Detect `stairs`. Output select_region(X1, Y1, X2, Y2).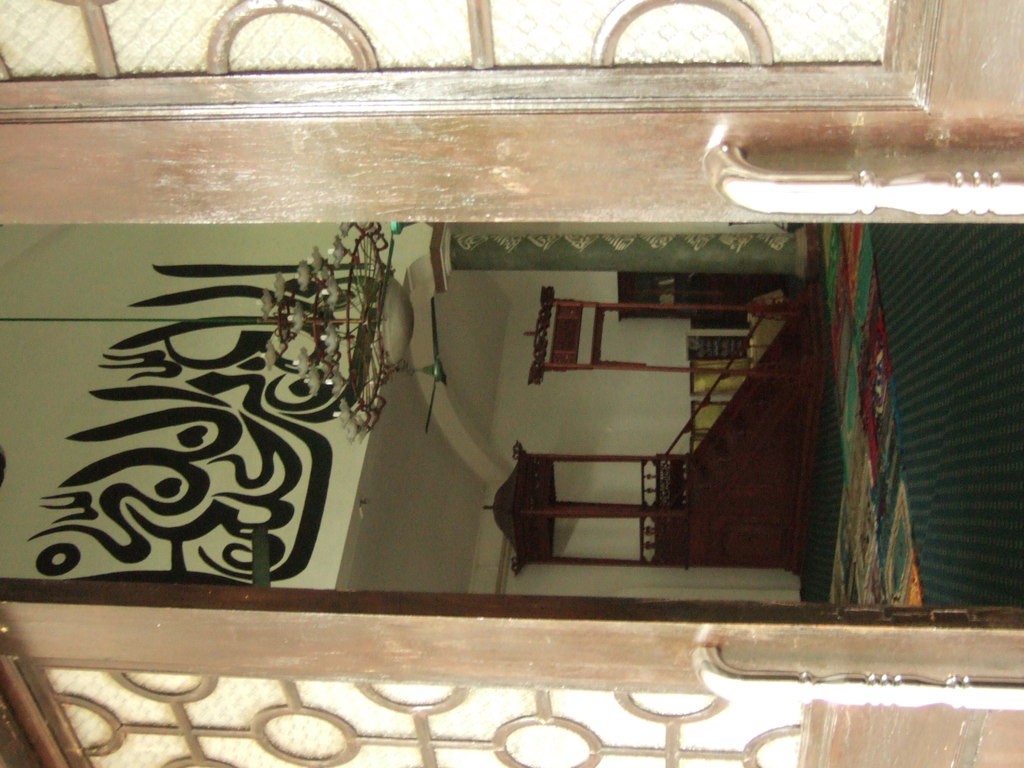
select_region(675, 280, 822, 504).
